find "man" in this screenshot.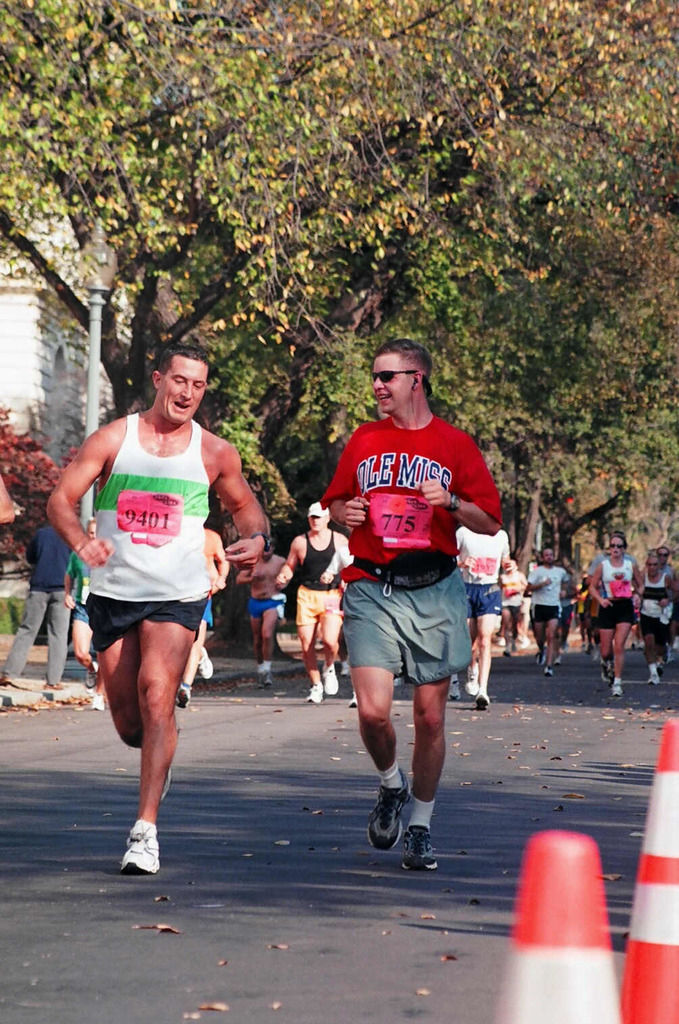
The bounding box for "man" is [x1=651, y1=547, x2=678, y2=578].
